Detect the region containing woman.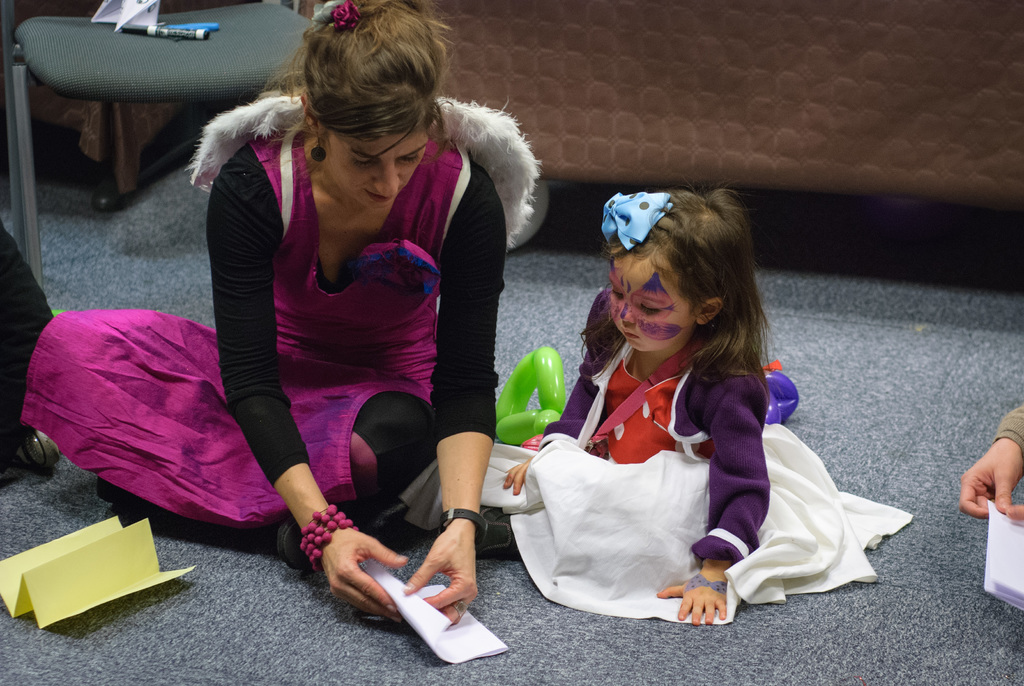
region(129, 18, 516, 647).
